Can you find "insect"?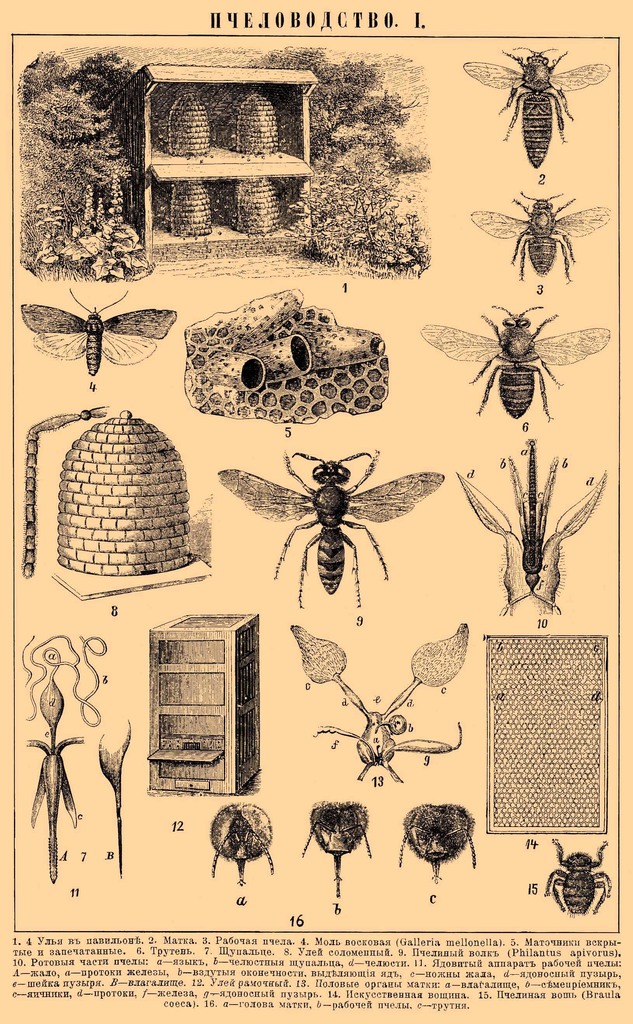
Yes, bounding box: left=469, top=193, right=611, bottom=280.
